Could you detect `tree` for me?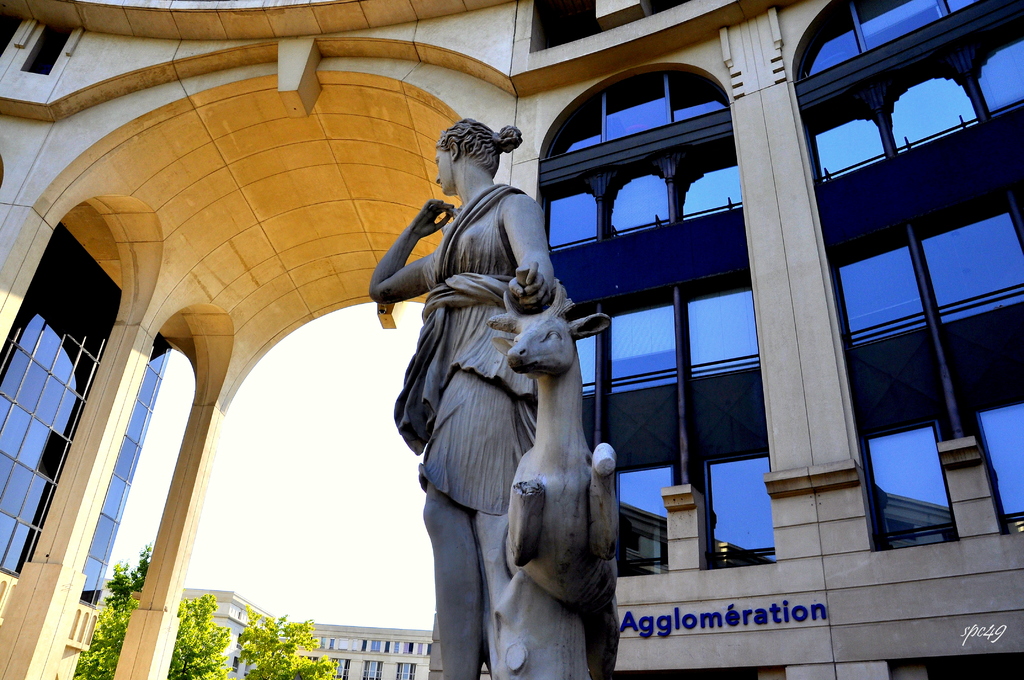
Detection result: left=167, top=594, right=234, bottom=679.
